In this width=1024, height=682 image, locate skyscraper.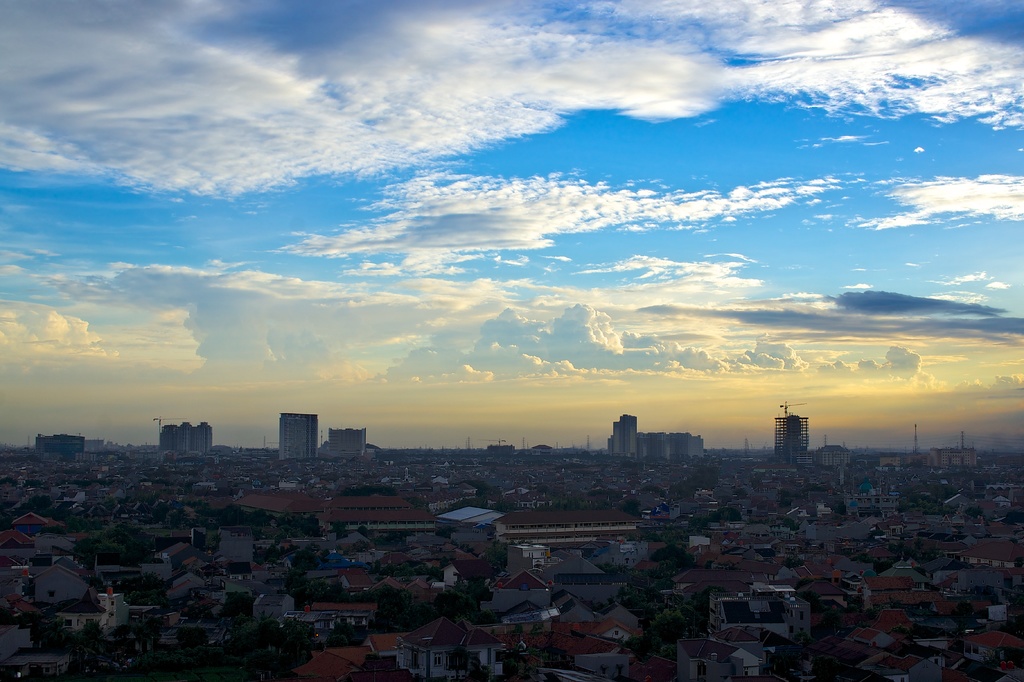
Bounding box: Rect(634, 432, 705, 461).
